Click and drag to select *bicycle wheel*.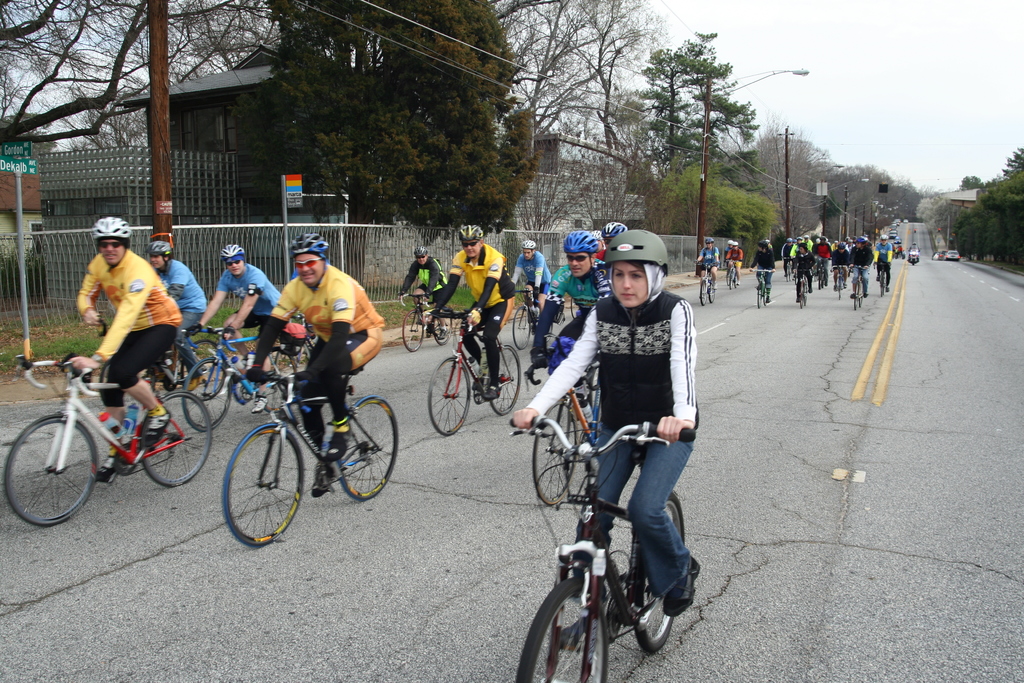
Selection: [left=426, top=353, right=474, bottom=441].
